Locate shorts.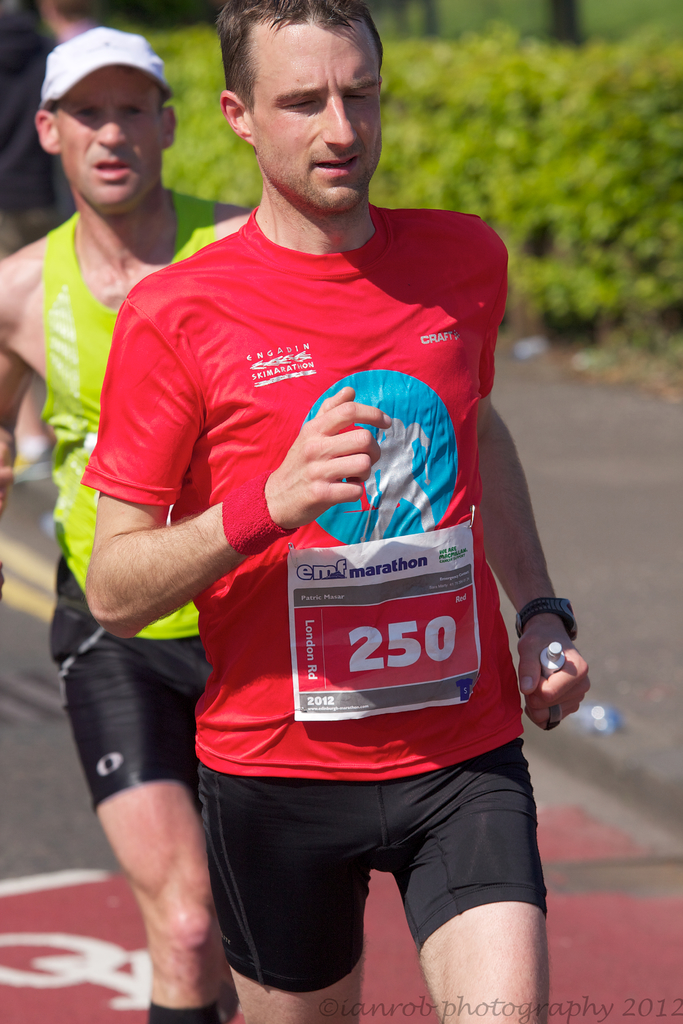
Bounding box: l=43, t=557, r=202, b=817.
